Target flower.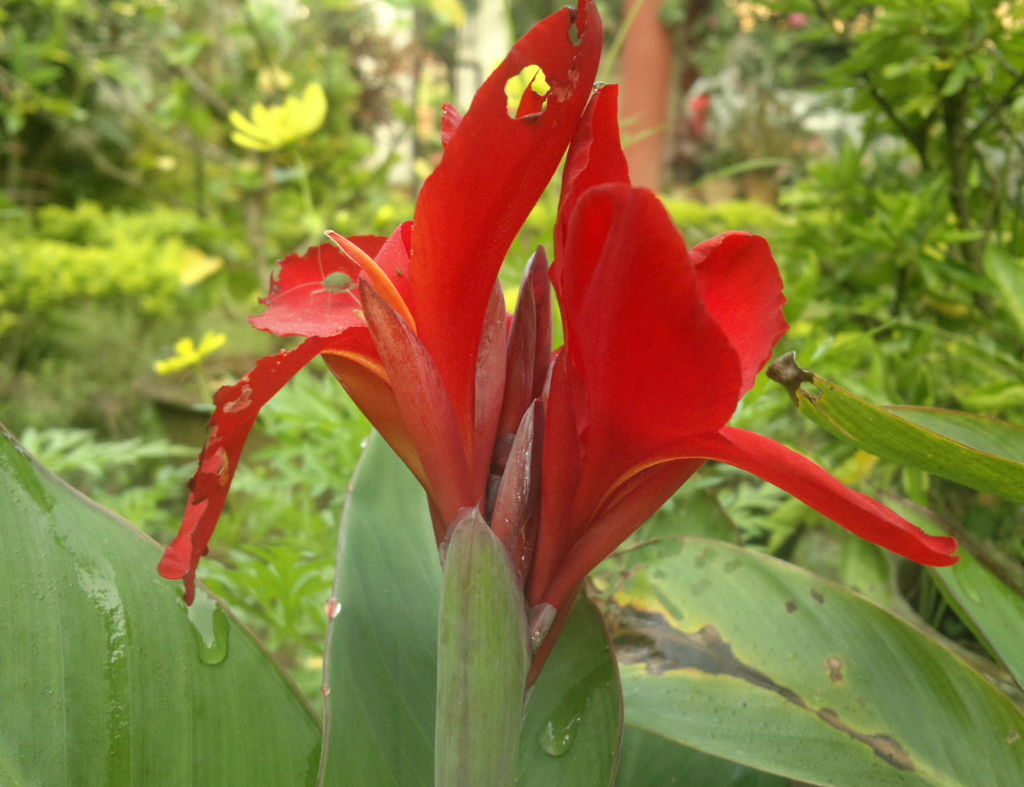
Target region: (x1=162, y1=38, x2=901, y2=689).
